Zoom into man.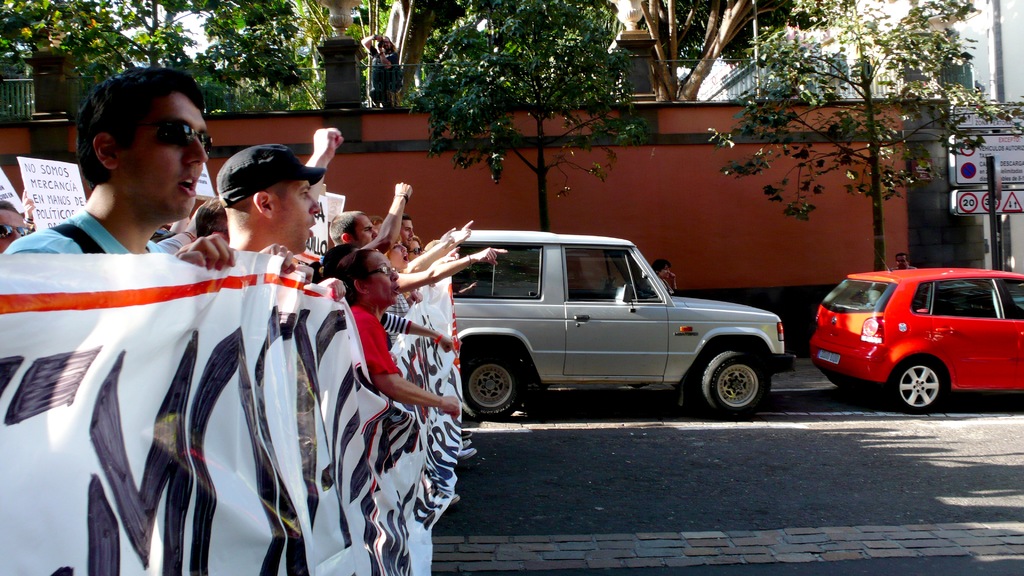
Zoom target: l=207, t=144, r=348, b=301.
